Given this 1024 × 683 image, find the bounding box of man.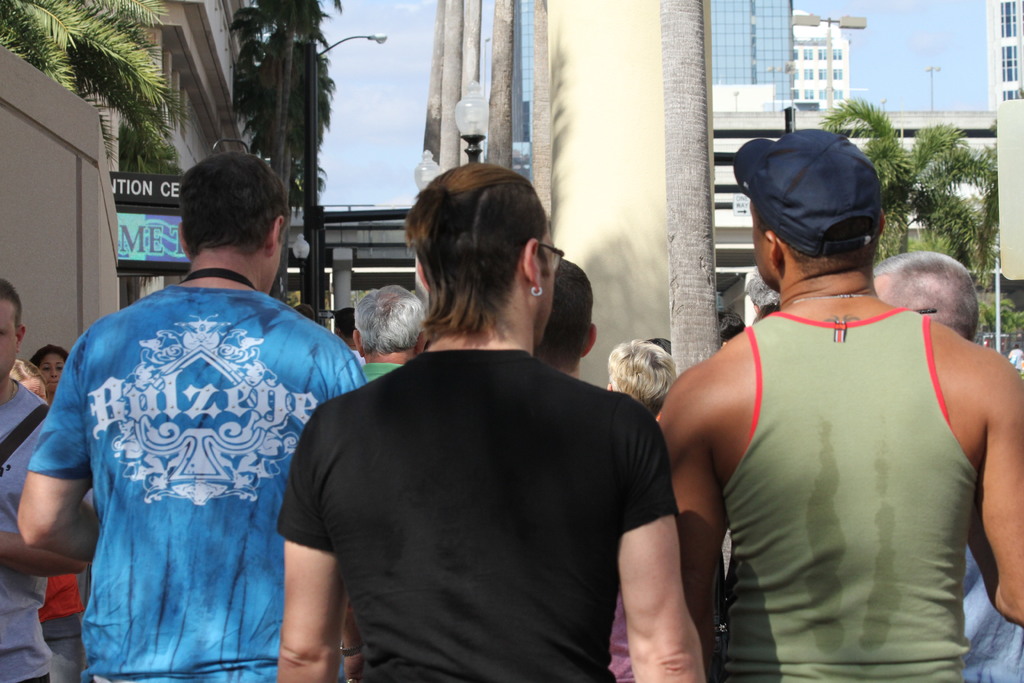
605:342:676:682.
